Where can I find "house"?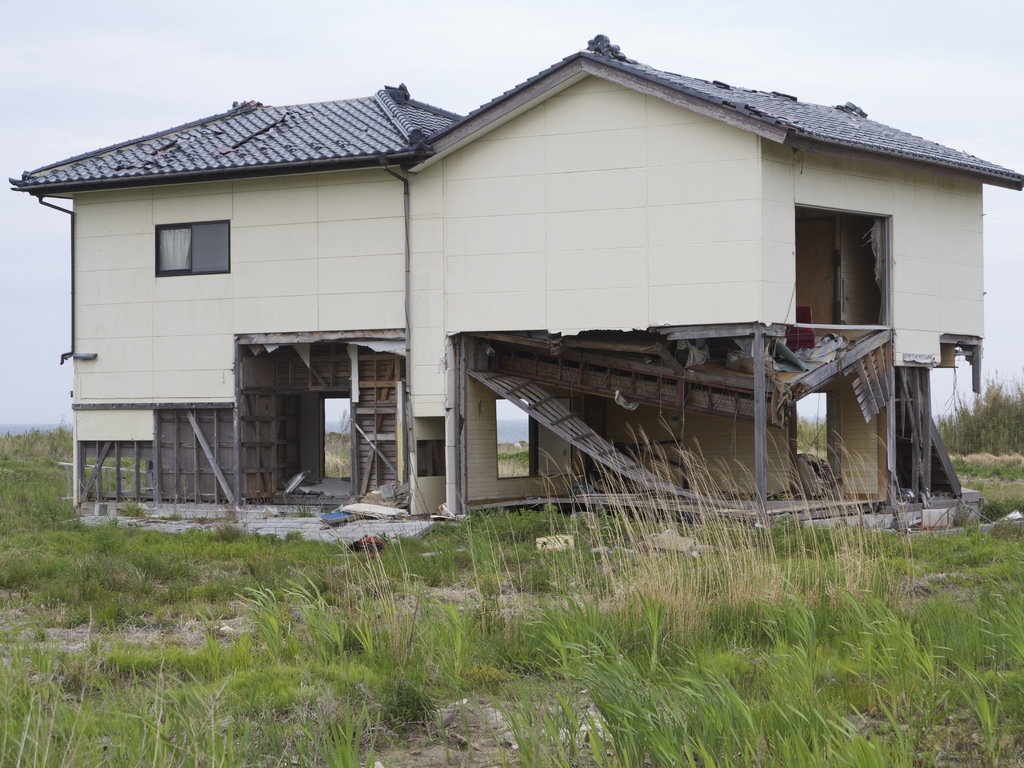
You can find it at [12,31,1023,543].
